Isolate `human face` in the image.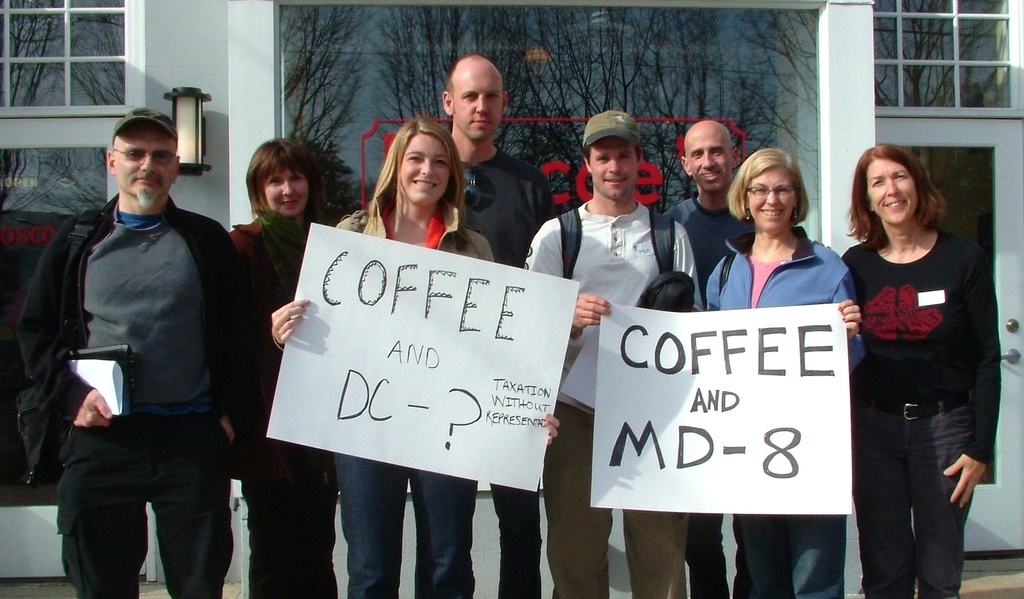
Isolated region: Rect(111, 120, 173, 194).
